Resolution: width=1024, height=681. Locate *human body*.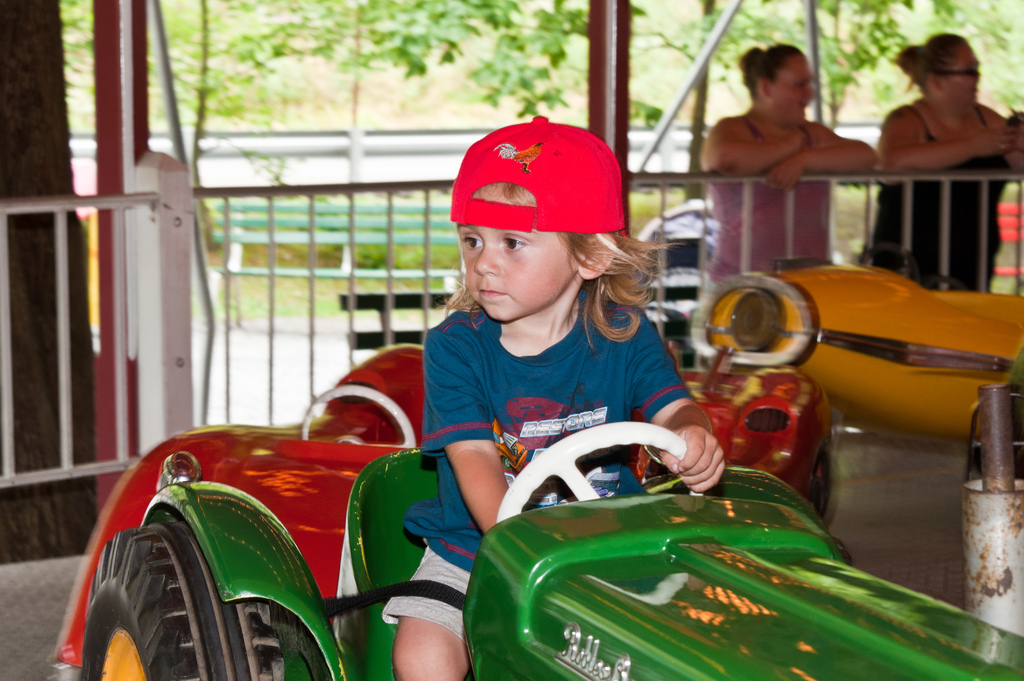
<box>705,106,874,282</box>.
